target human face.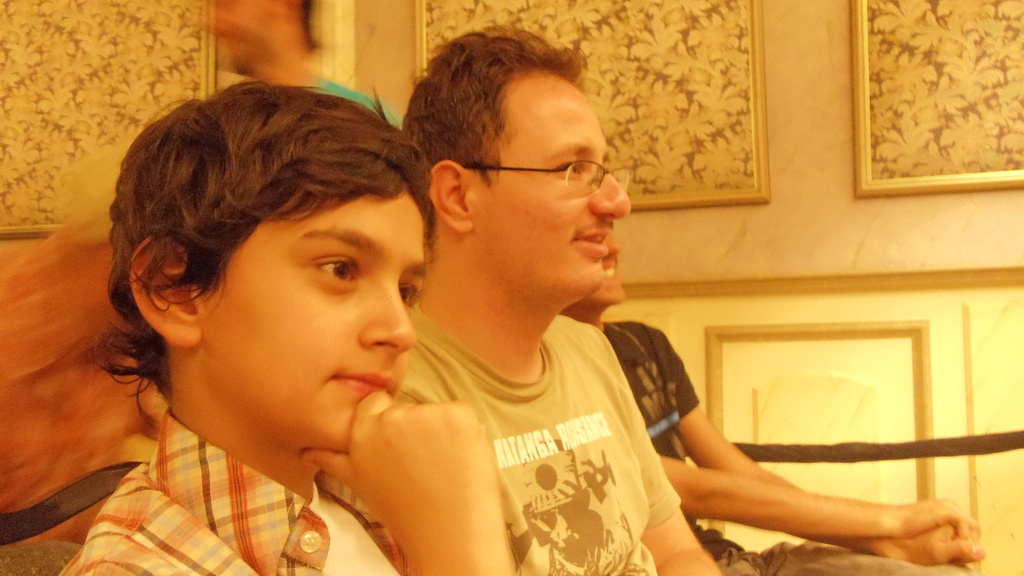
Target region: [left=209, top=188, right=425, bottom=451].
